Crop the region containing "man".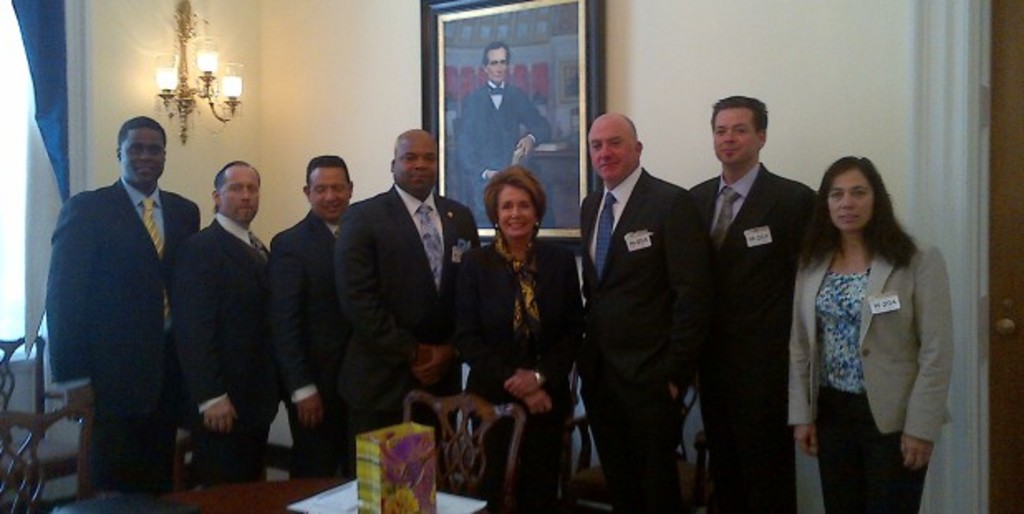
Crop region: region(38, 99, 202, 497).
